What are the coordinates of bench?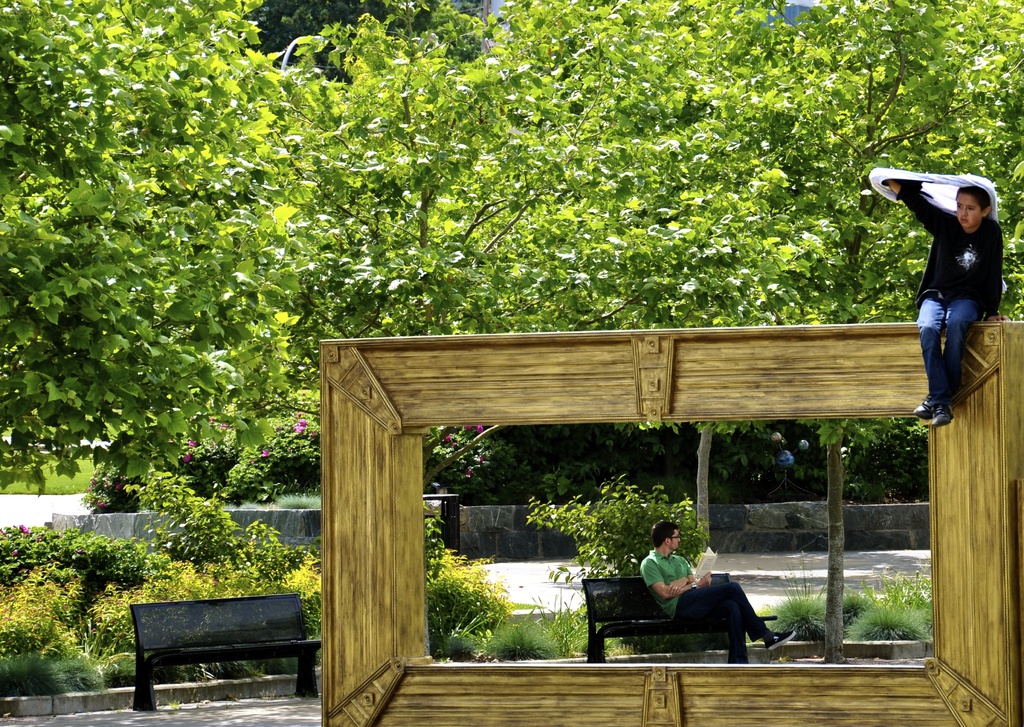
bbox(581, 570, 778, 664).
